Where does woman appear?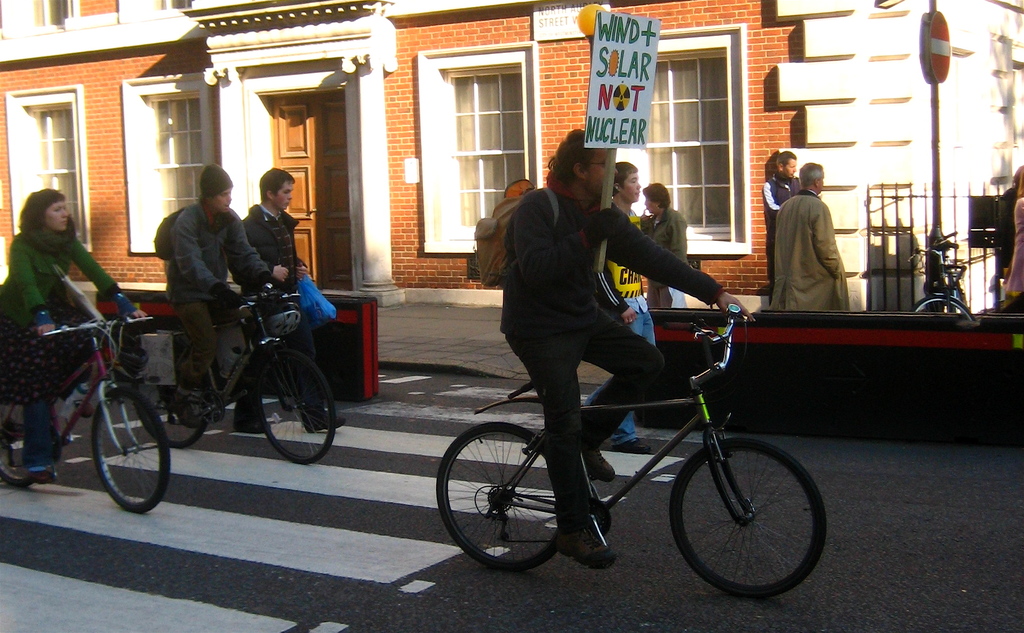
Appears at 1000,166,1023,310.
